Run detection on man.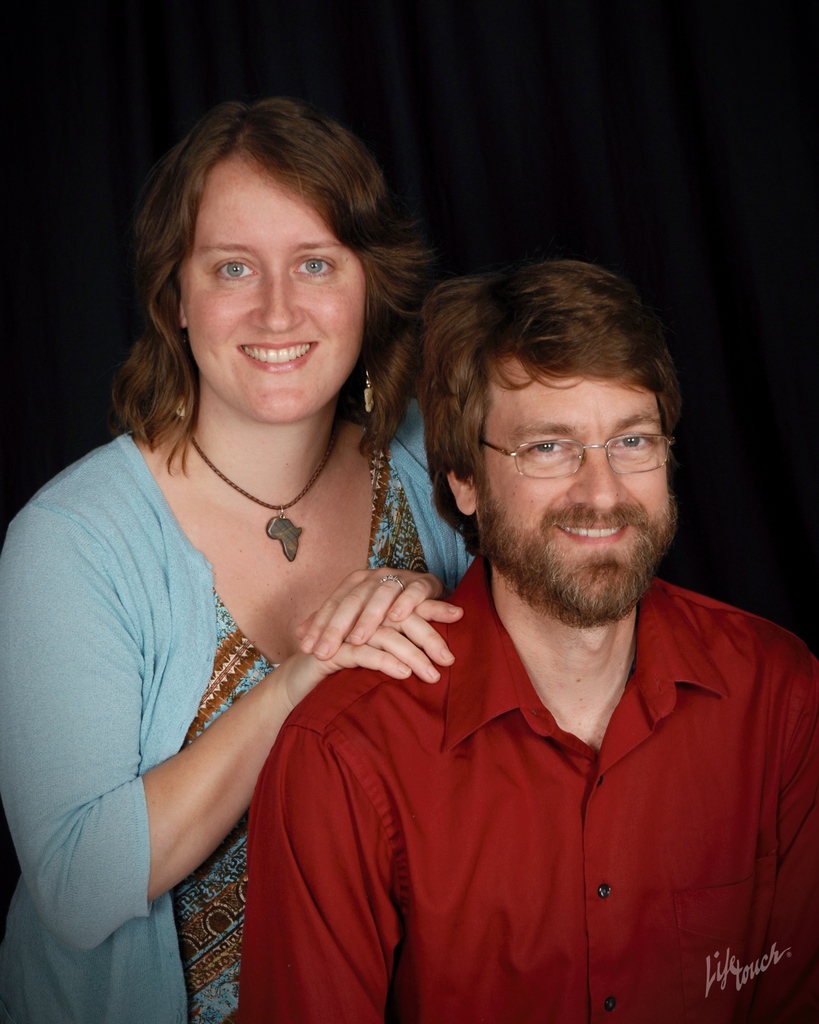
Result: bbox=(228, 259, 818, 1023).
